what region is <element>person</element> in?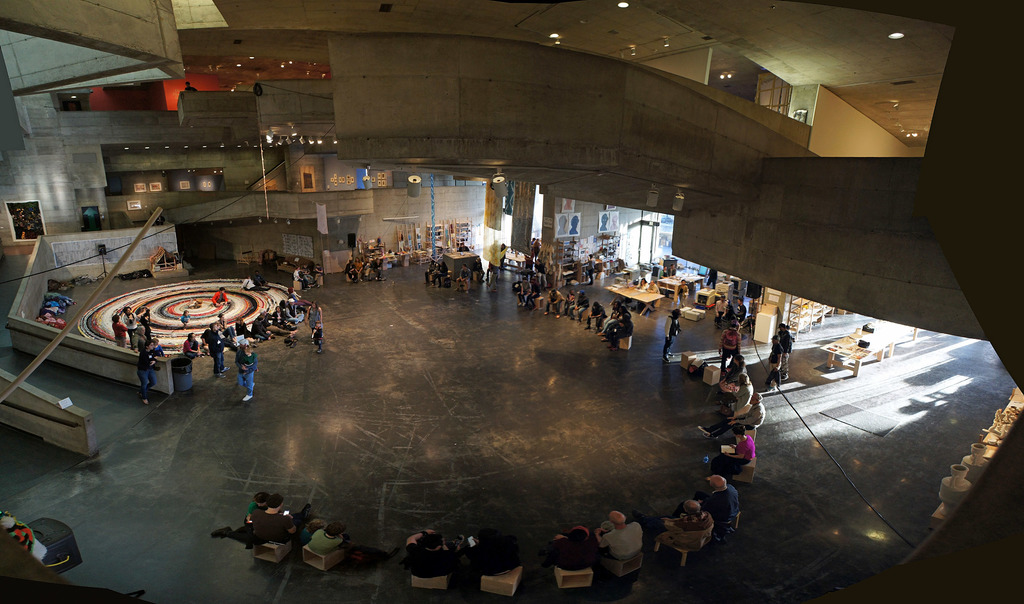
(left=123, top=301, right=138, bottom=349).
